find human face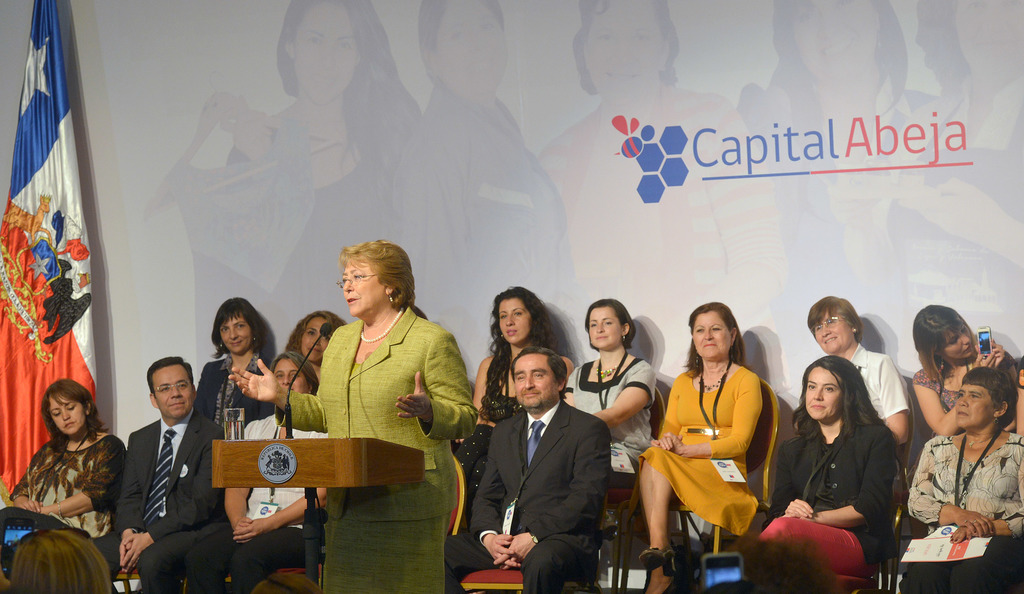
(584,0,671,103)
